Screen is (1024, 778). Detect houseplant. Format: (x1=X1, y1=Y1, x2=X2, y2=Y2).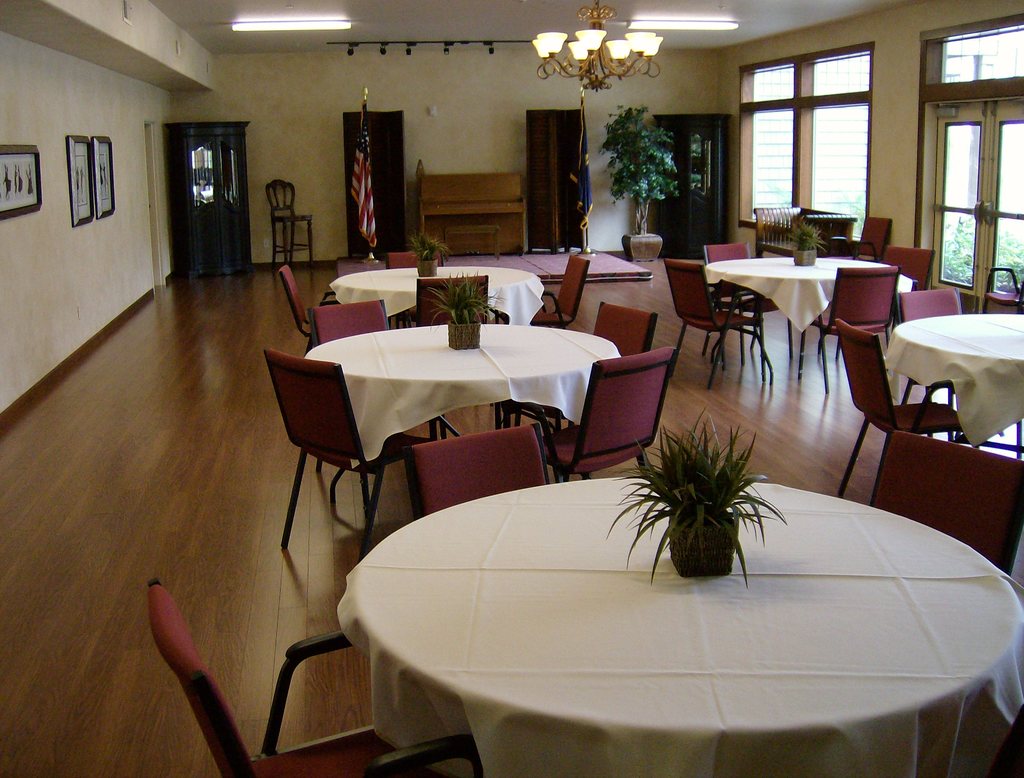
(x1=786, y1=219, x2=826, y2=267).
